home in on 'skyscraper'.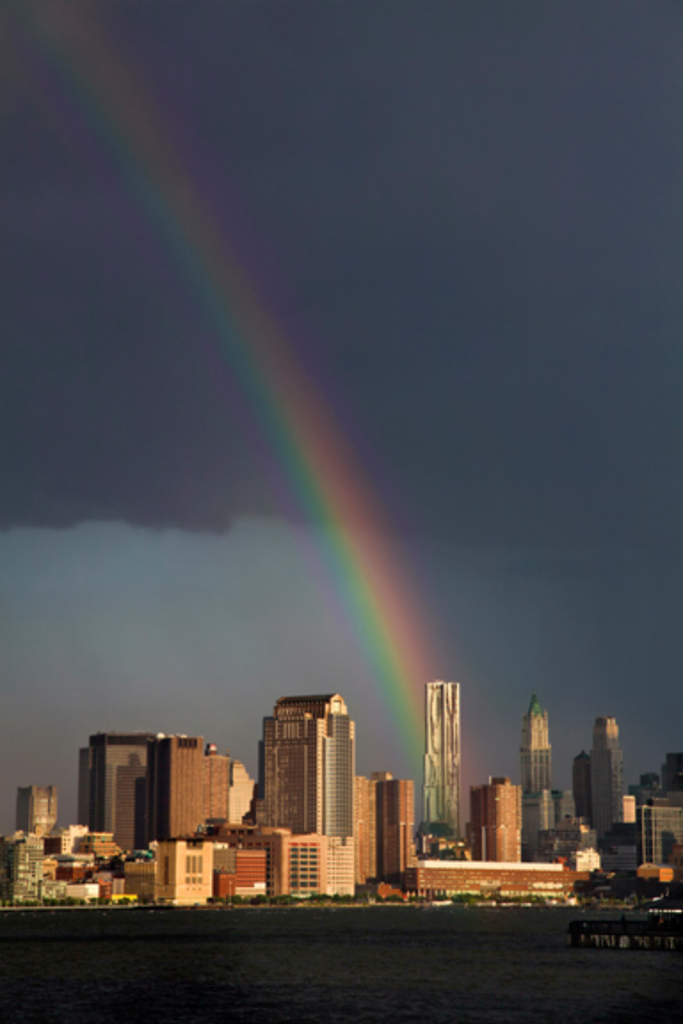
Homed in at (x1=468, y1=777, x2=521, y2=862).
